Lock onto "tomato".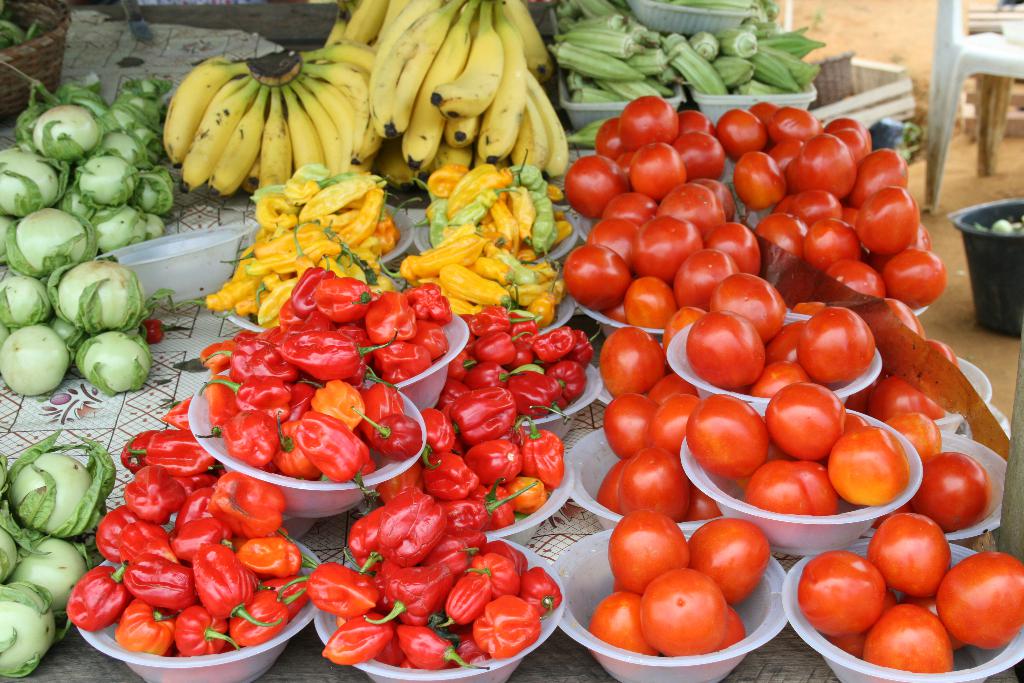
Locked: rect(686, 520, 771, 601).
